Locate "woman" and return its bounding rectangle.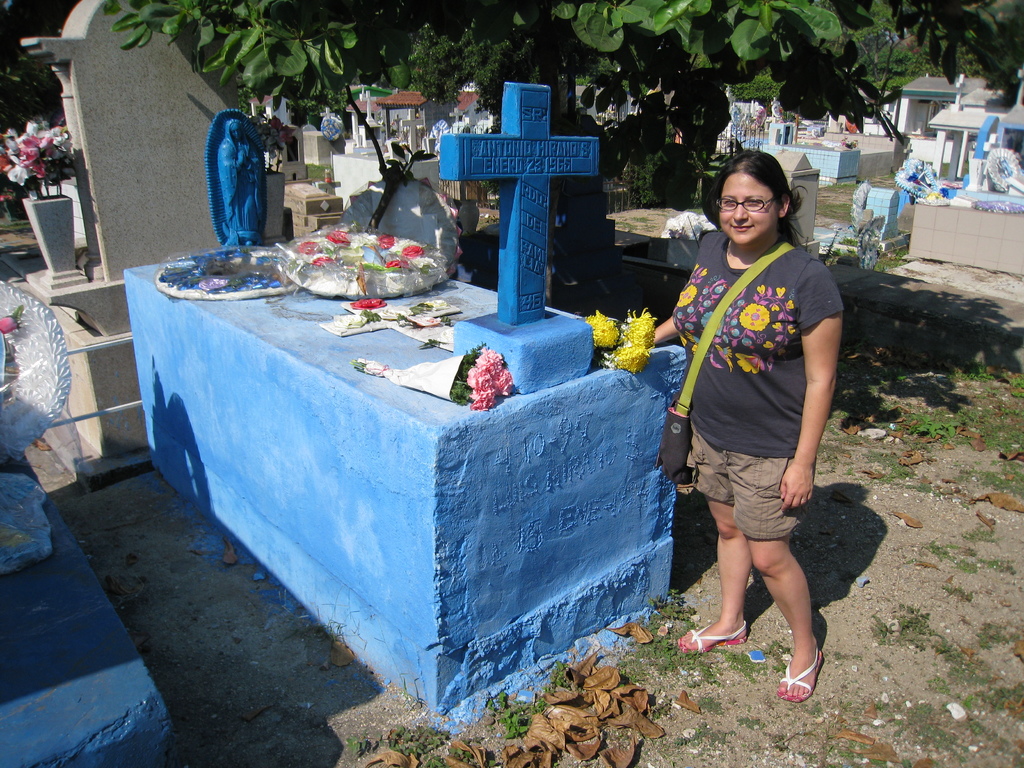
(x1=655, y1=146, x2=854, y2=689).
